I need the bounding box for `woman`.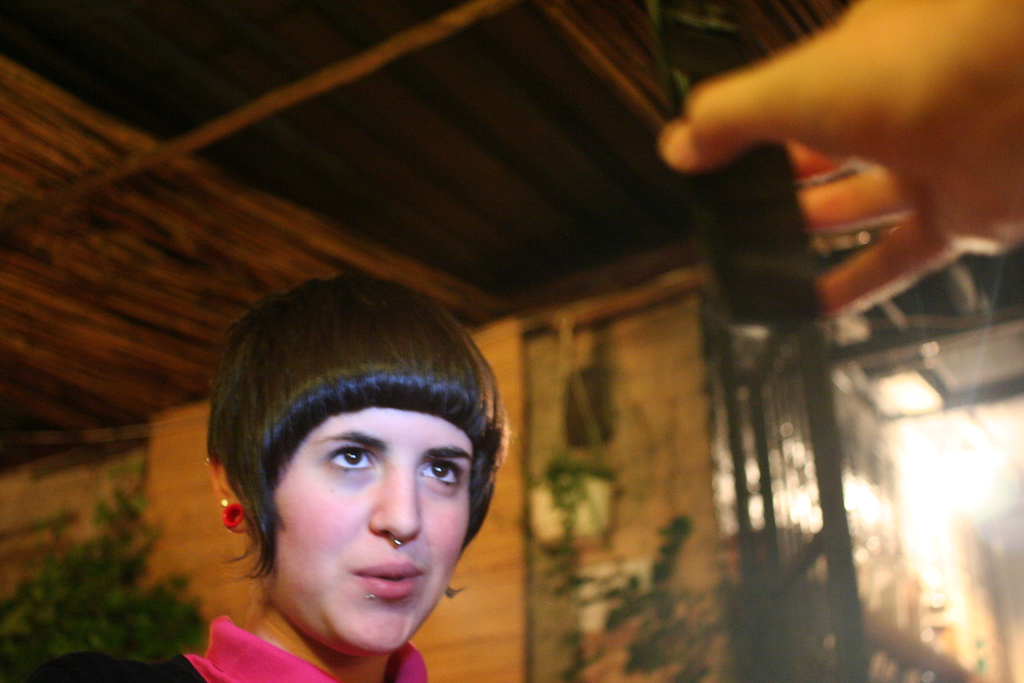
Here it is: detection(2, 272, 509, 682).
